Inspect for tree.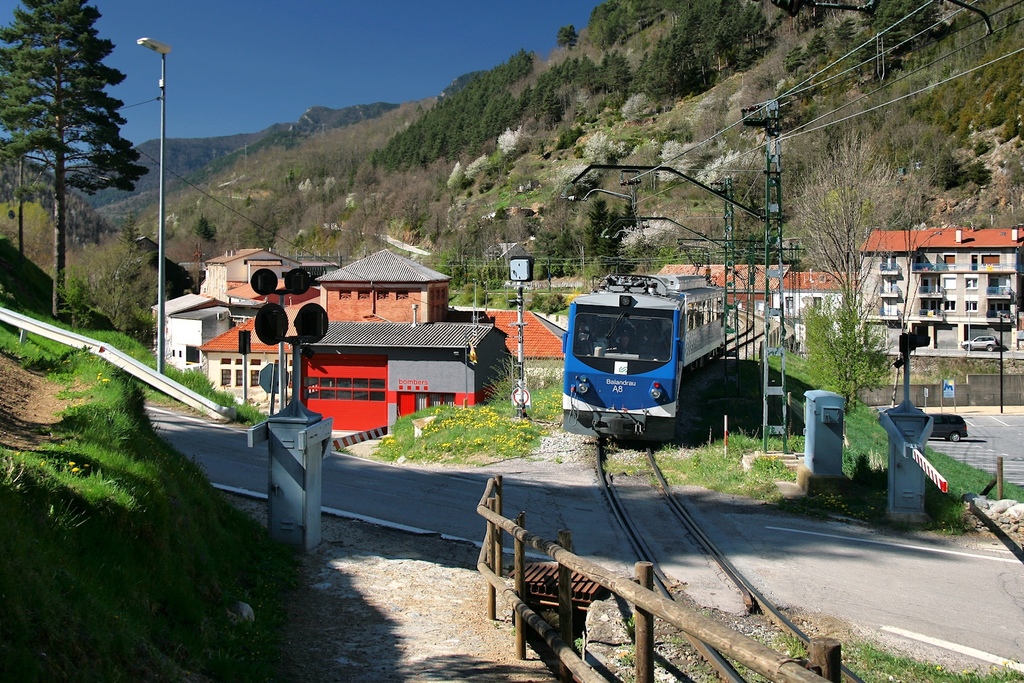
Inspection: left=595, top=219, right=626, bottom=280.
